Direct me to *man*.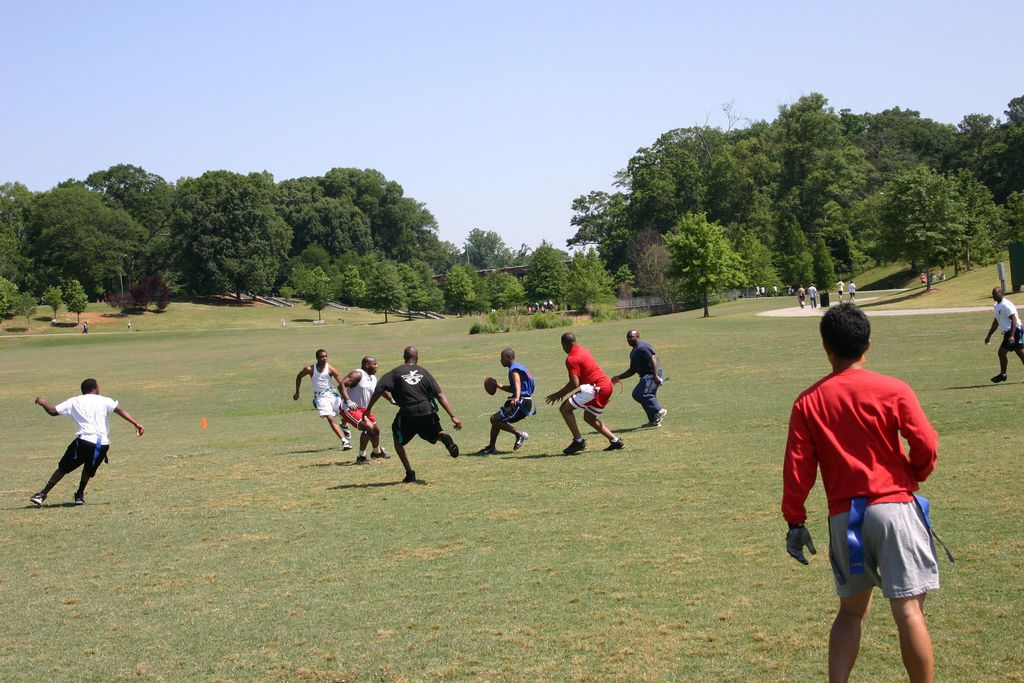
Direction: <box>796,285,810,309</box>.
